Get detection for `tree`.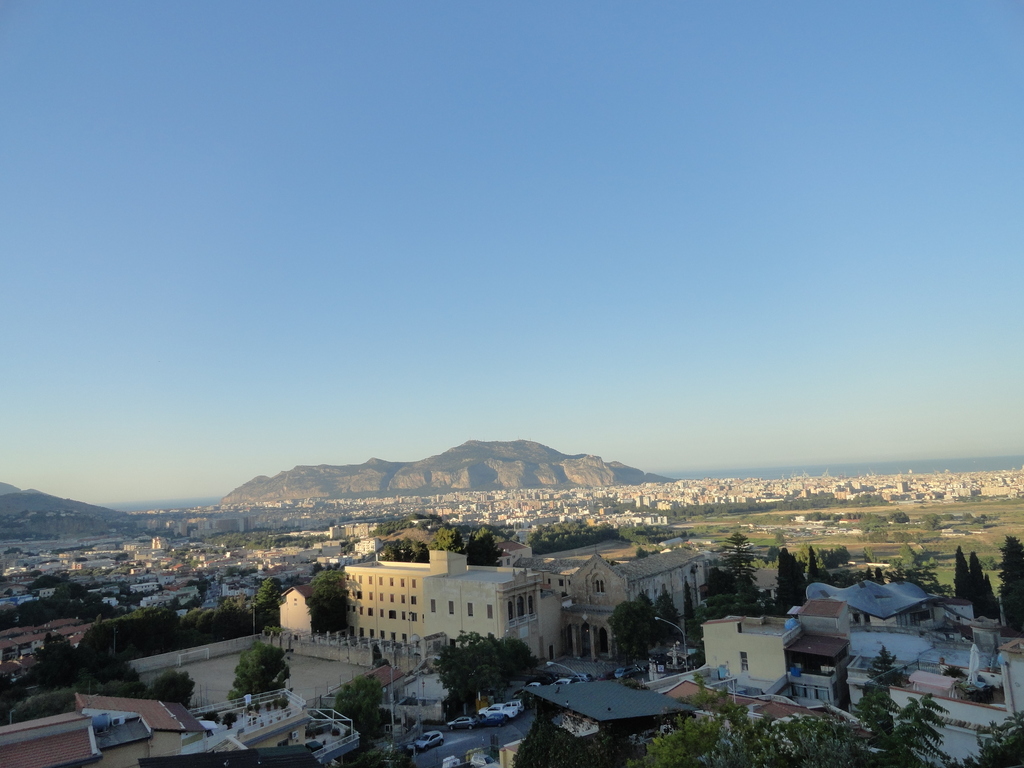
Detection: Rect(512, 715, 589, 767).
